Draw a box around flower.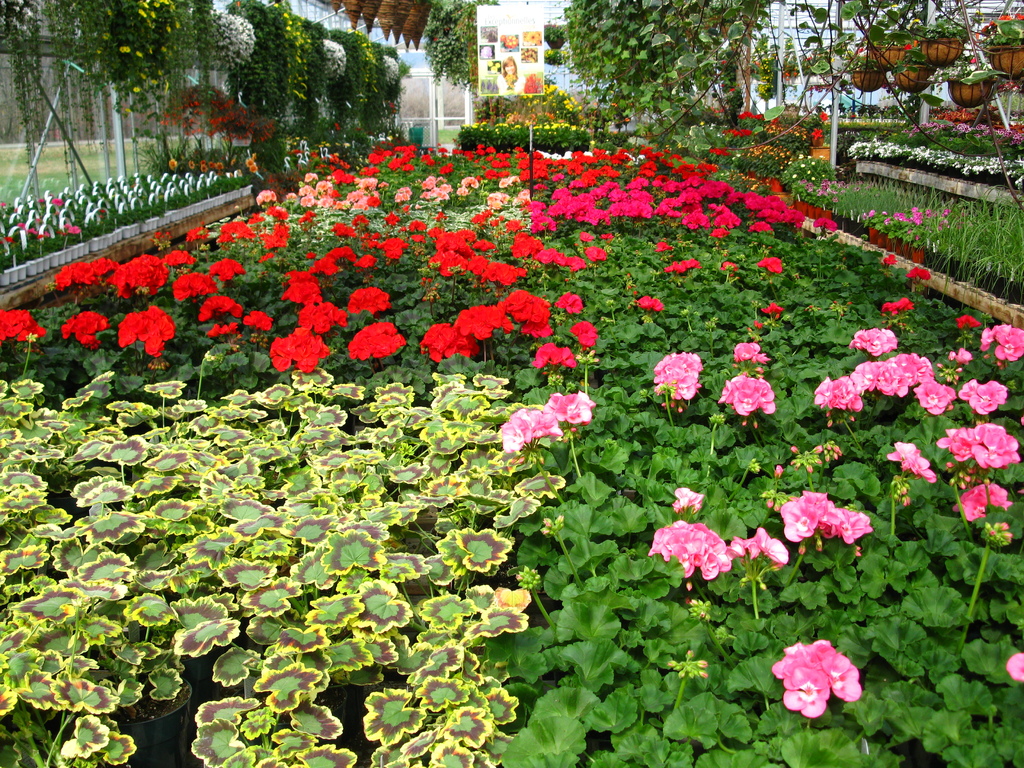
Rect(187, 159, 198, 171).
